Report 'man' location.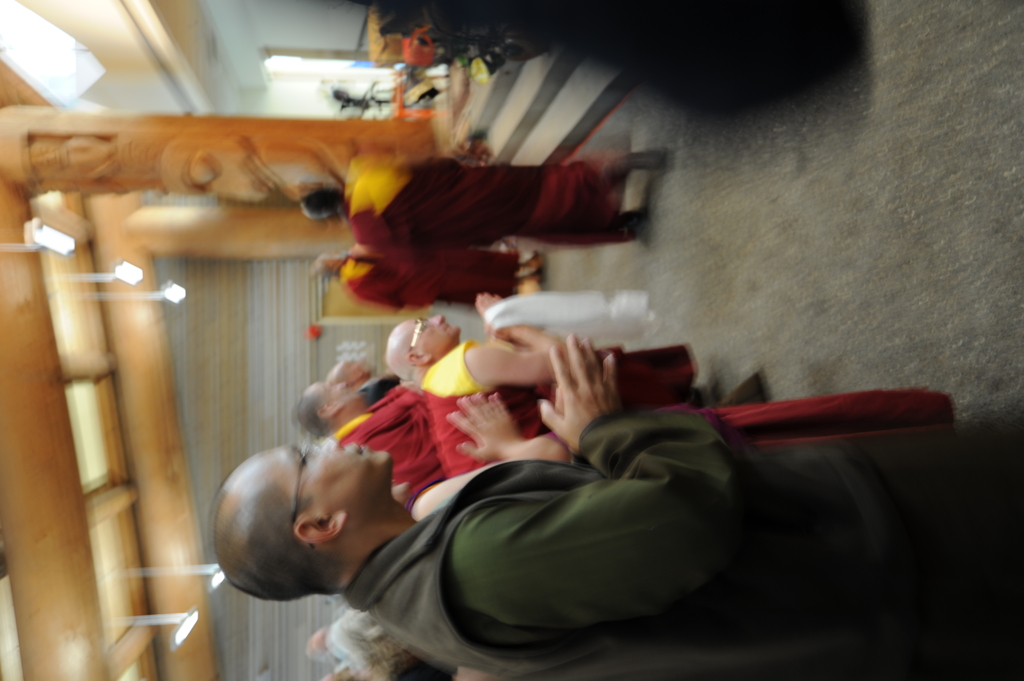
Report: detection(378, 283, 715, 477).
